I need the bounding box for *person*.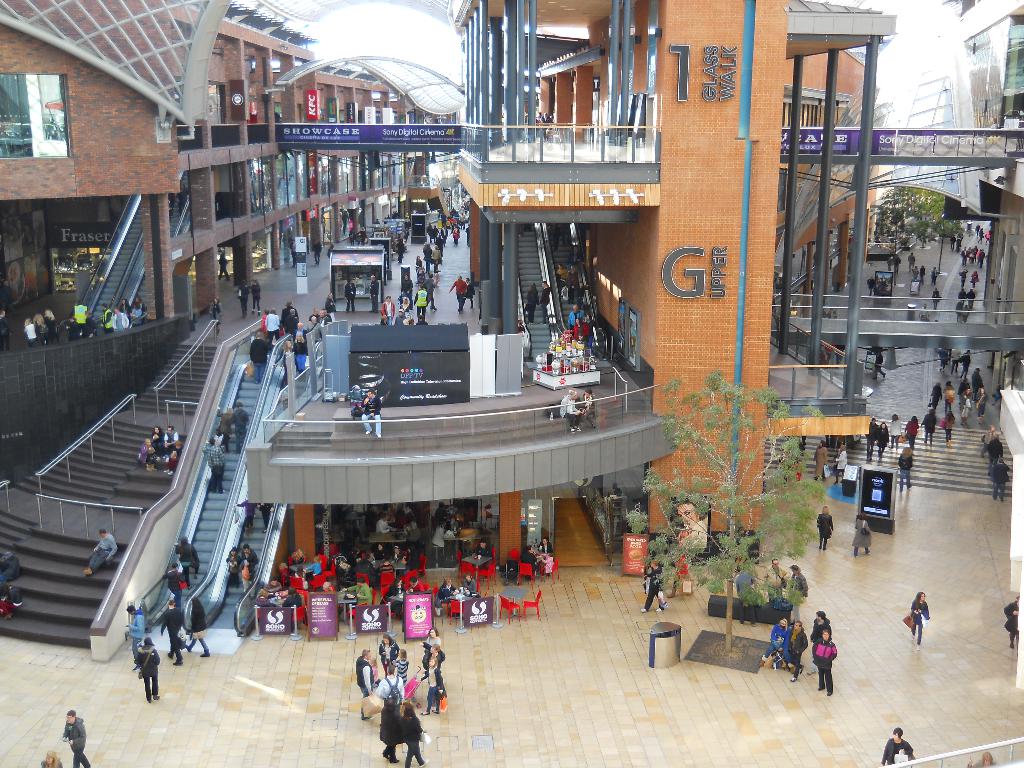
Here it is: {"left": 675, "top": 499, "right": 709, "bottom": 548}.
